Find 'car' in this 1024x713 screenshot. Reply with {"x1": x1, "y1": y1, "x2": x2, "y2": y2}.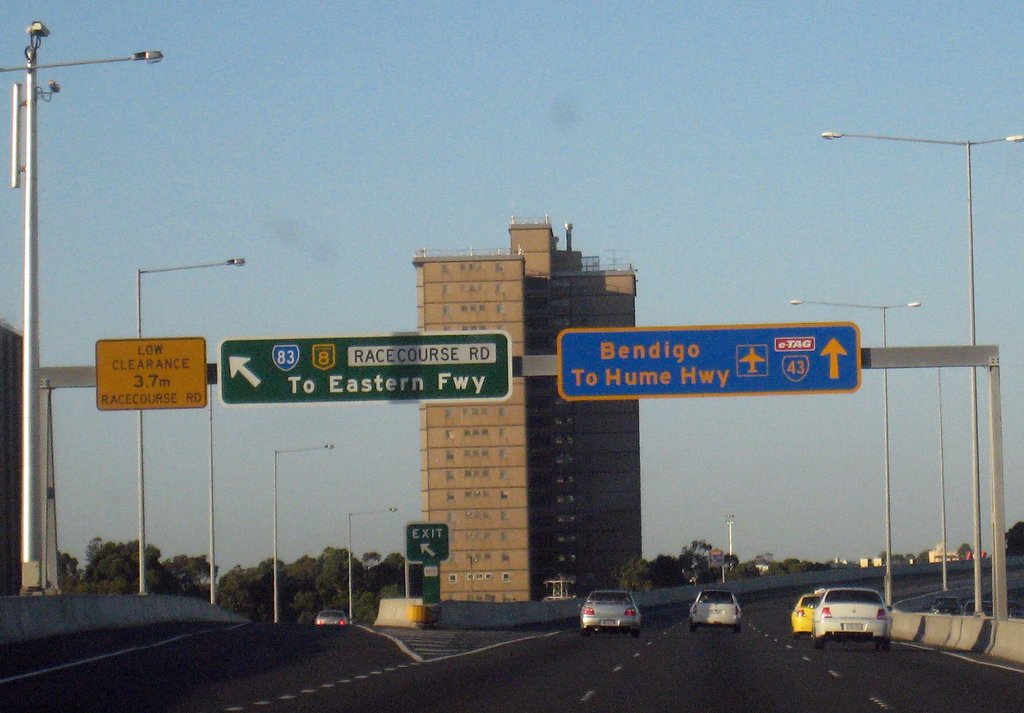
{"x1": 793, "y1": 590, "x2": 824, "y2": 643}.
